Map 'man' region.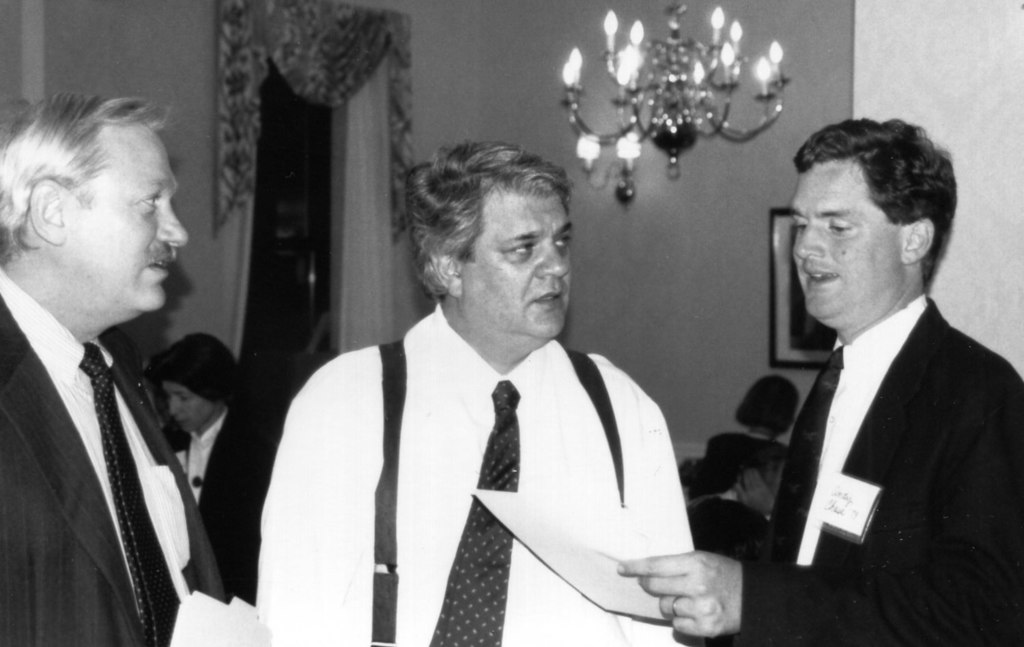
Mapped to (0, 95, 226, 646).
